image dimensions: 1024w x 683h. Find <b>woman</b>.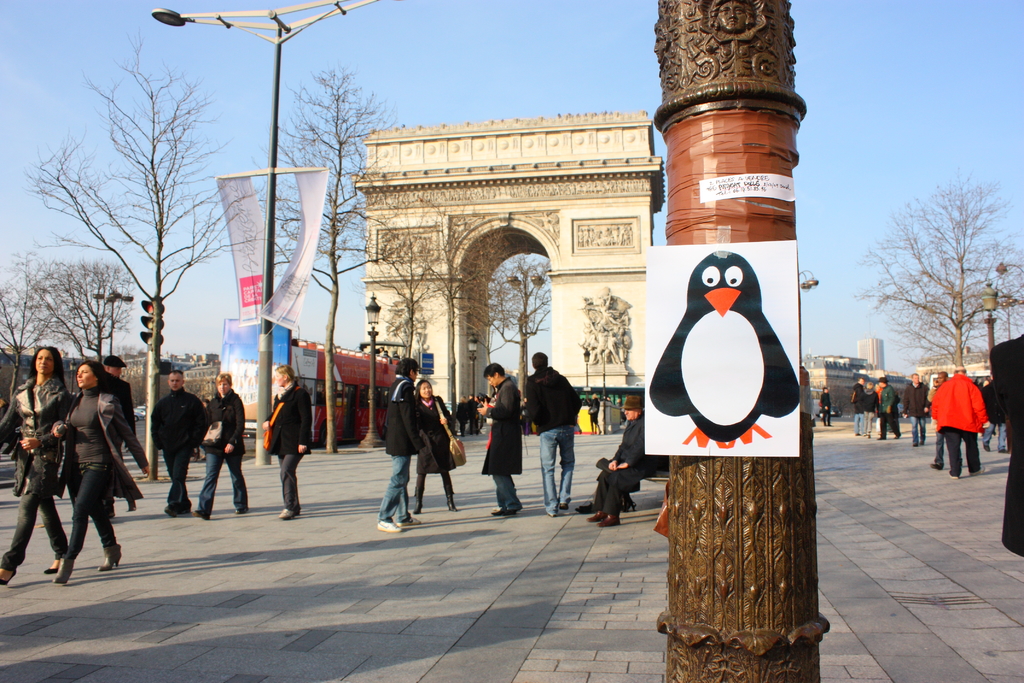
region(0, 338, 70, 590).
